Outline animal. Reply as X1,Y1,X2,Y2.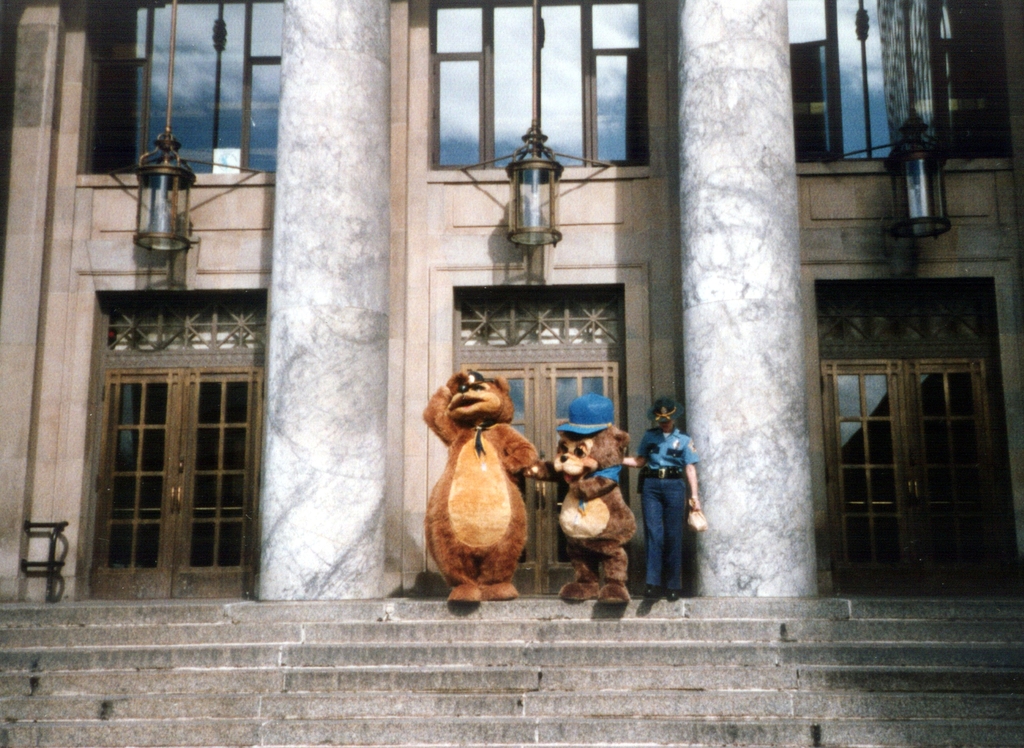
423,371,537,602.
